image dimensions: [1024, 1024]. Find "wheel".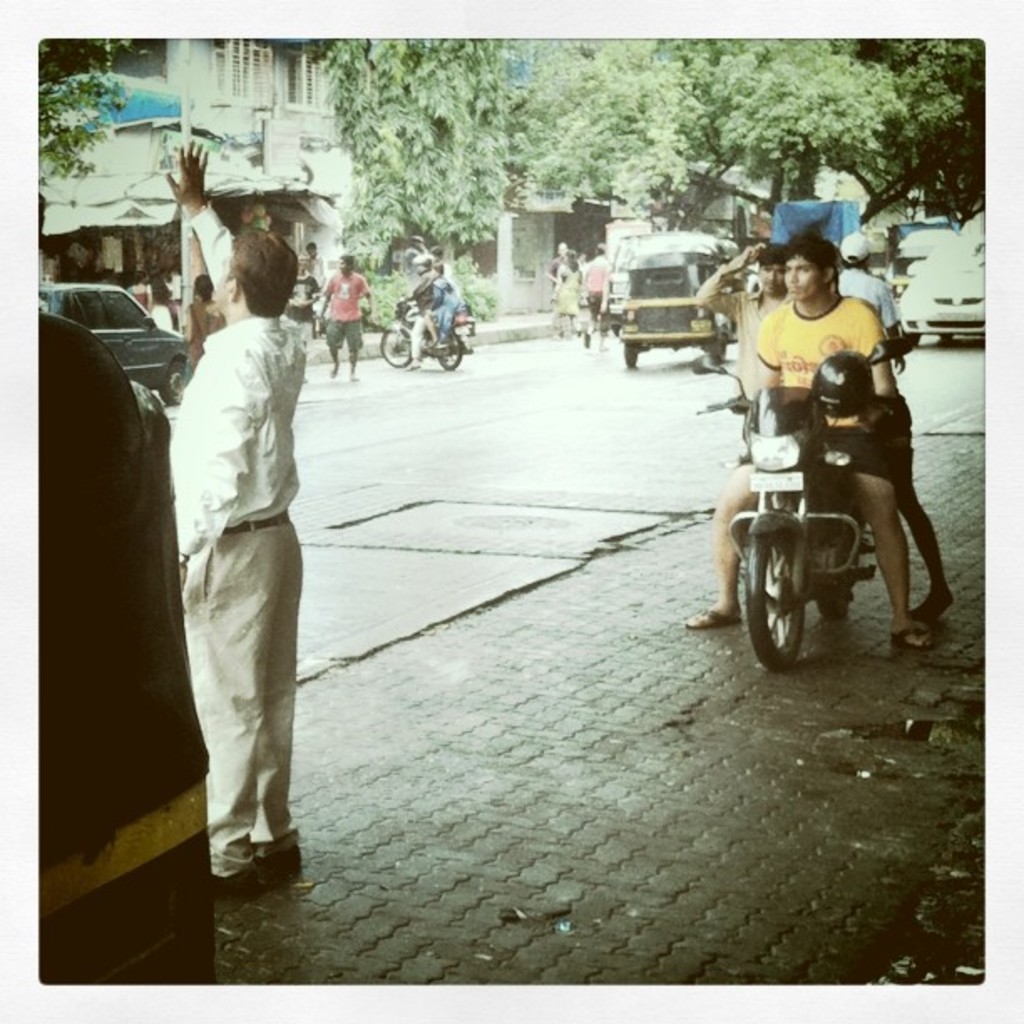
[left=438, top=333, right=462, bottom=370].
